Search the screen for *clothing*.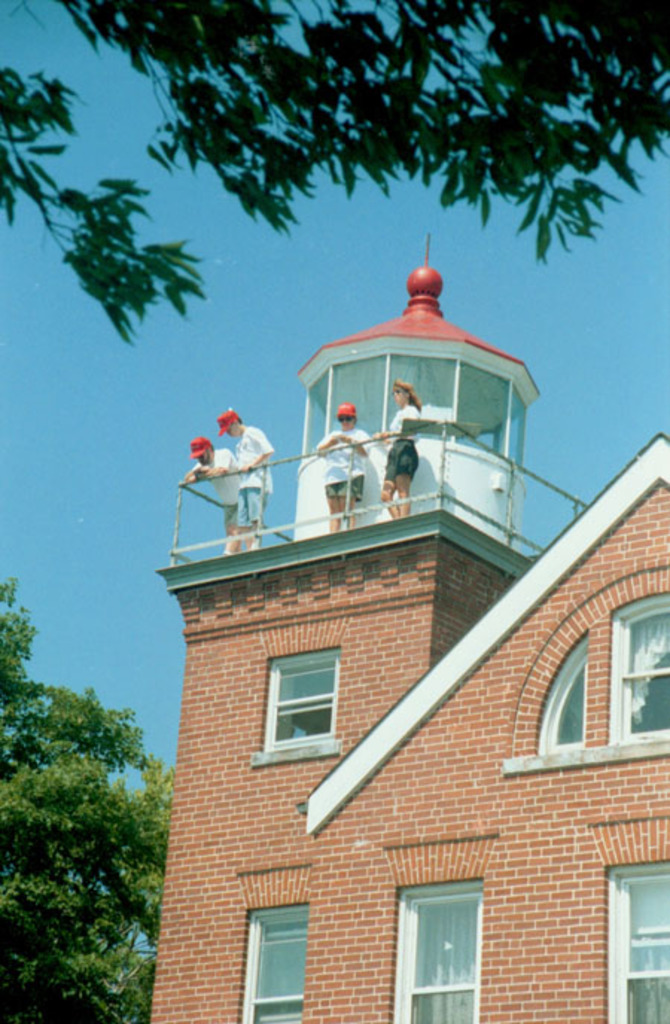
Found at {"x1": 368, "y1": 402, "x2": 423, "y2": 488}.
